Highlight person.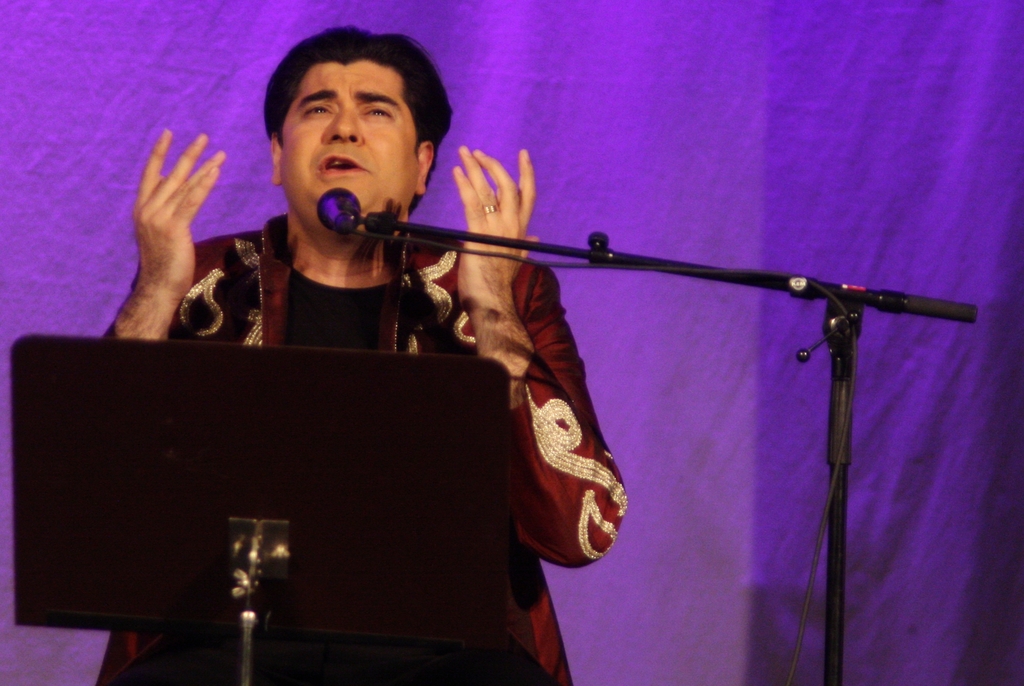
Highlighted region: BBox(94, 22, 623, 685).
